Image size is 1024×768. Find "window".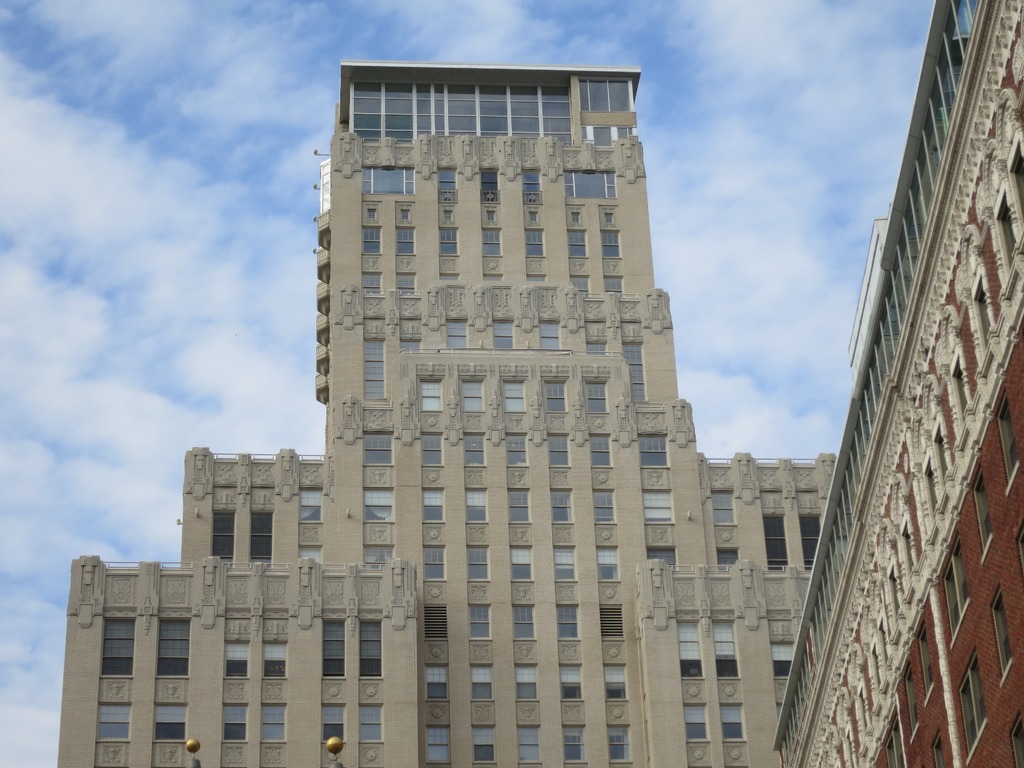
<bbox>423, 664, 448, 700</bbox>.
